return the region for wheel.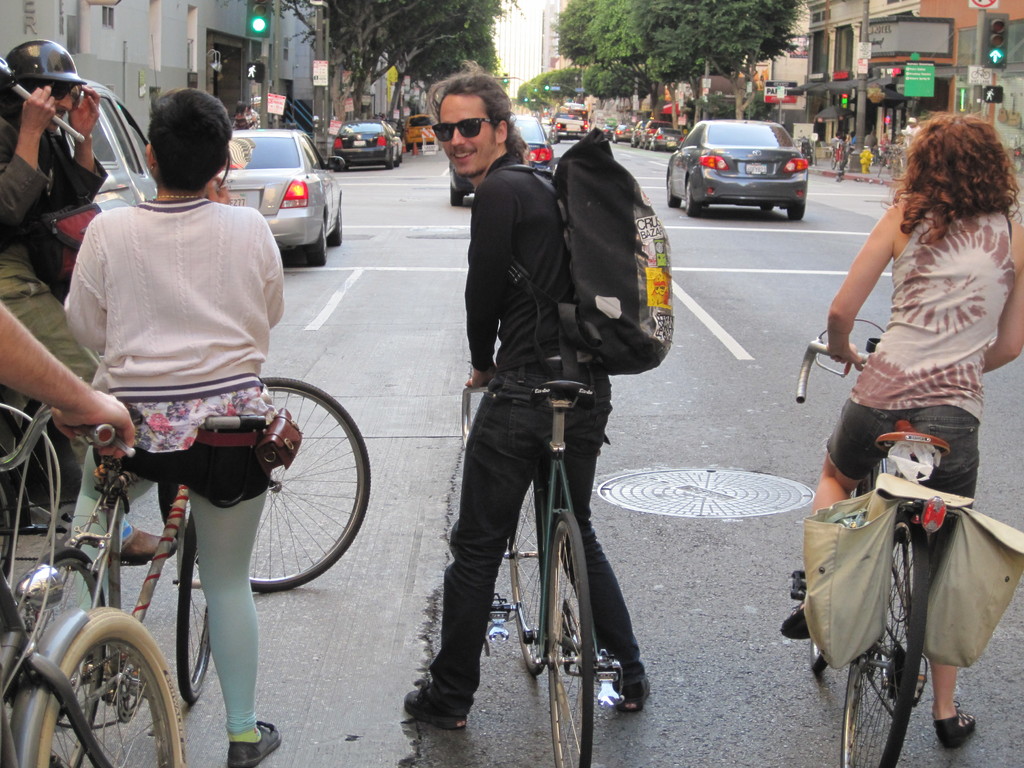
(left=666, top=173, right=684, bottom=205).
